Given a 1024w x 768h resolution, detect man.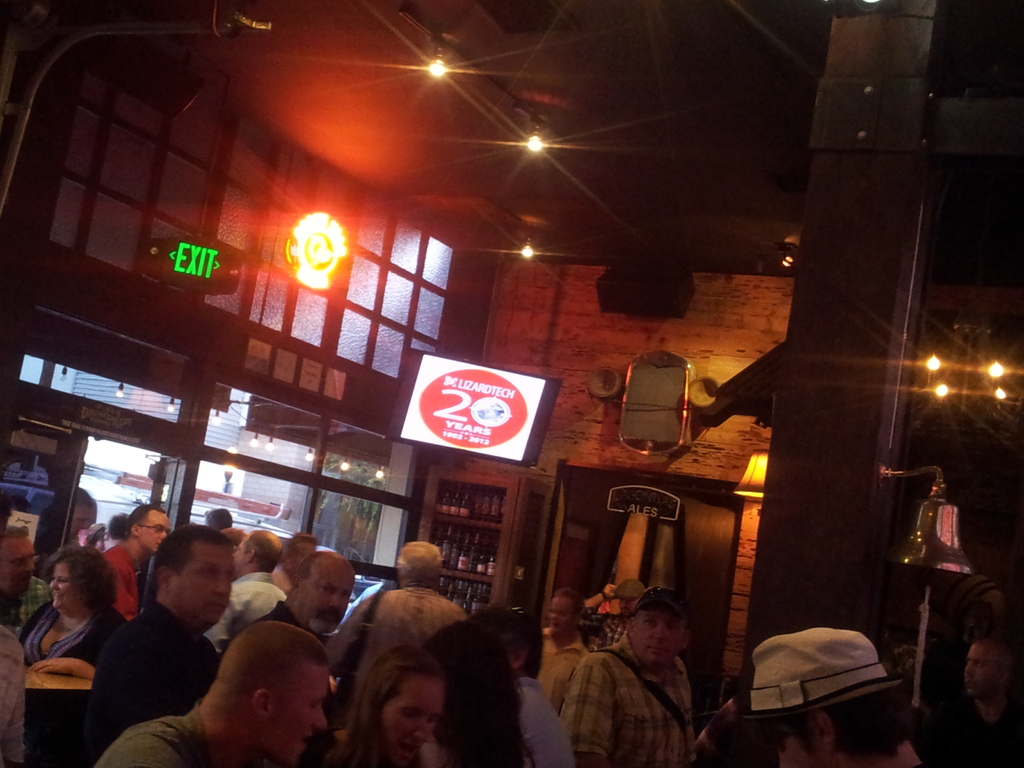
<box>307,540,448,767</box>.
